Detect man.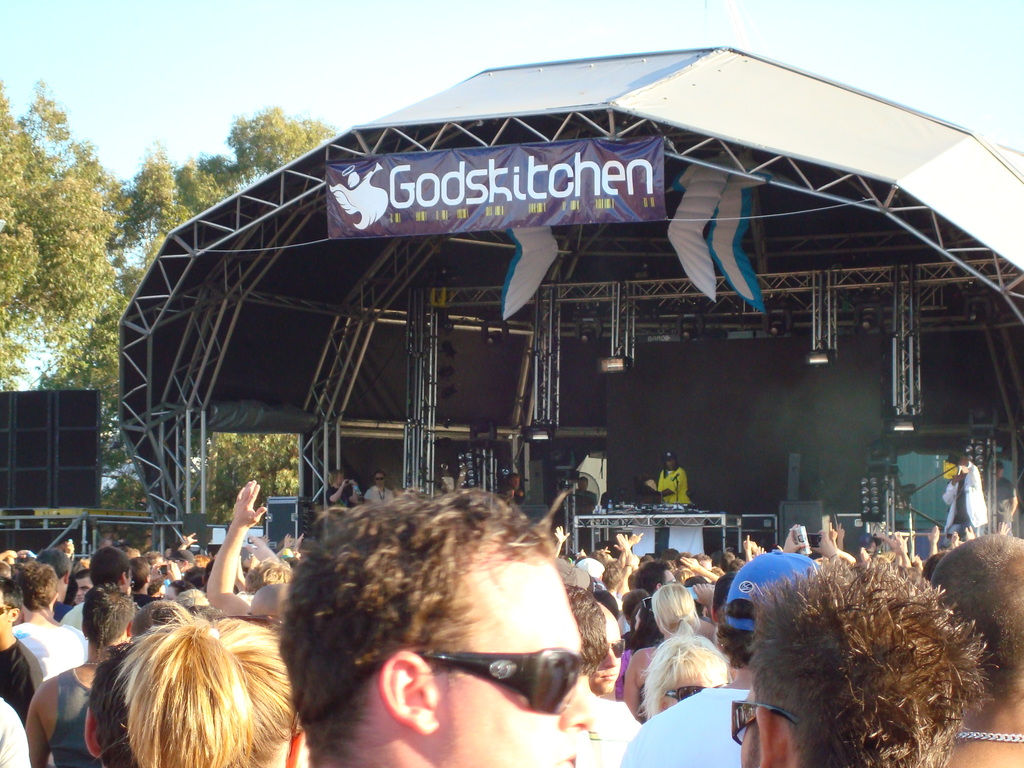
Detected at <box>943,452,986,532</box>.
